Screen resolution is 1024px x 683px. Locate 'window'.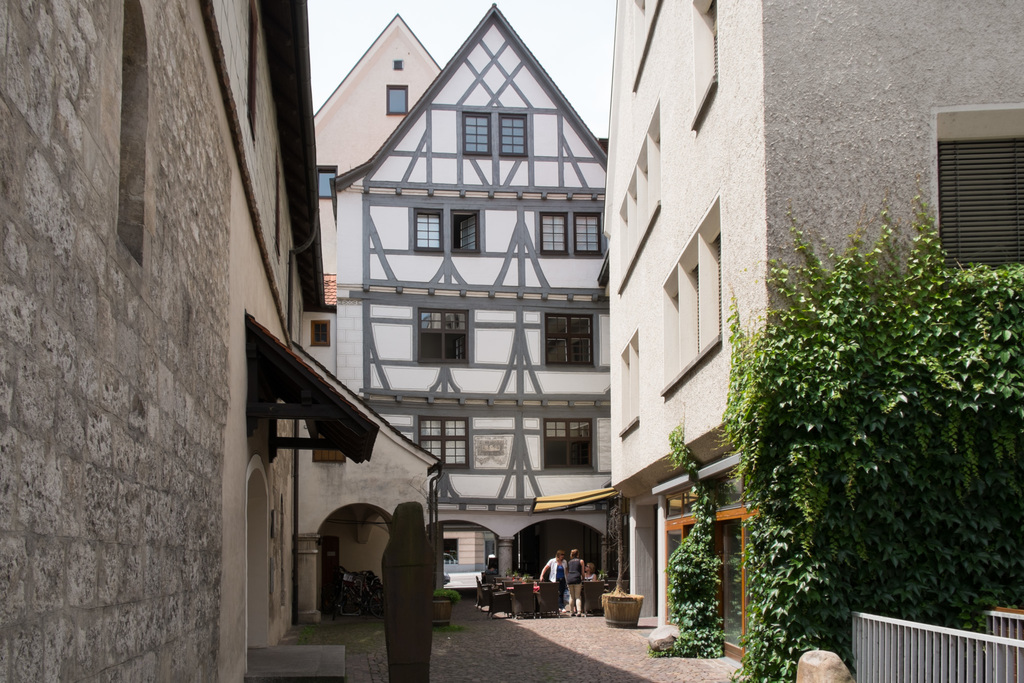
l=483, t=528, r=500, b=565.
